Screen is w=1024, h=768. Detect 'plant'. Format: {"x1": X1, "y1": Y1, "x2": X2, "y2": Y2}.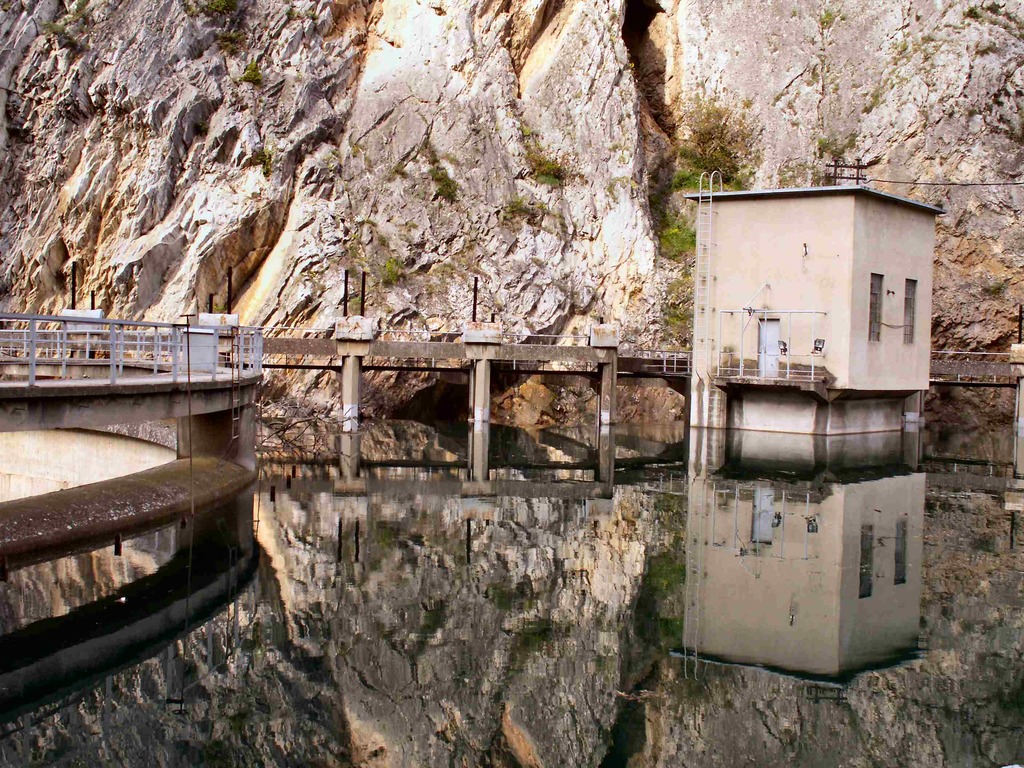
{"x1": 304, "y1": 6, "x2": 323, "y2": 20}.
